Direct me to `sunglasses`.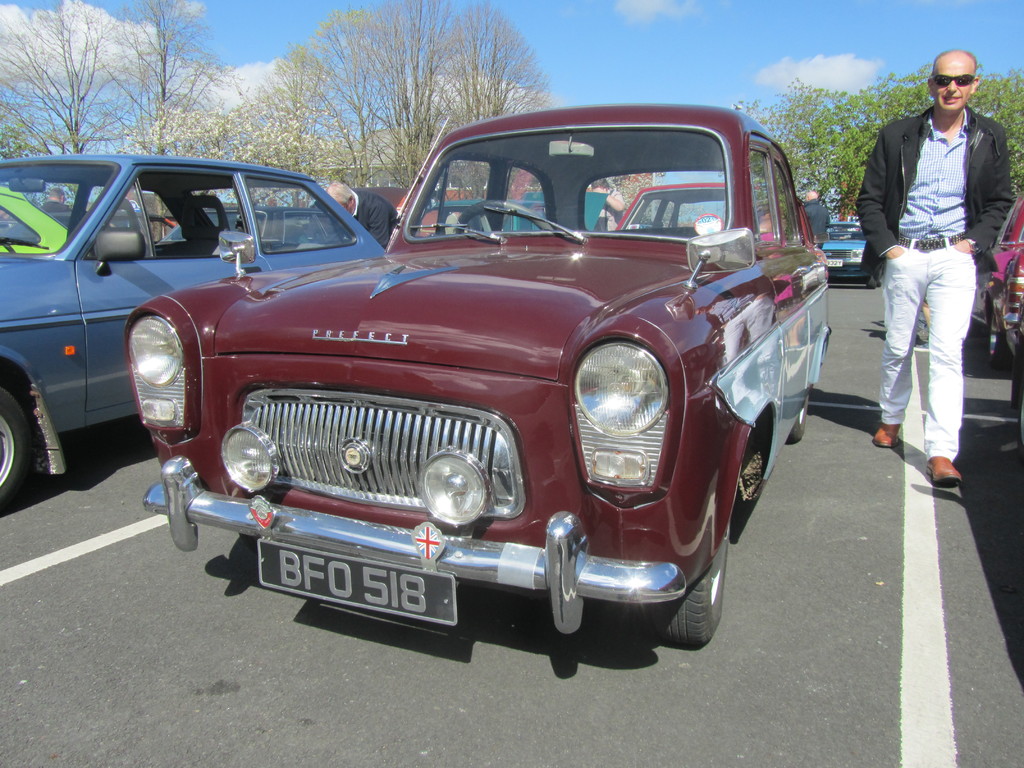
Direction: l=929, t=70, r=975, b=92.
